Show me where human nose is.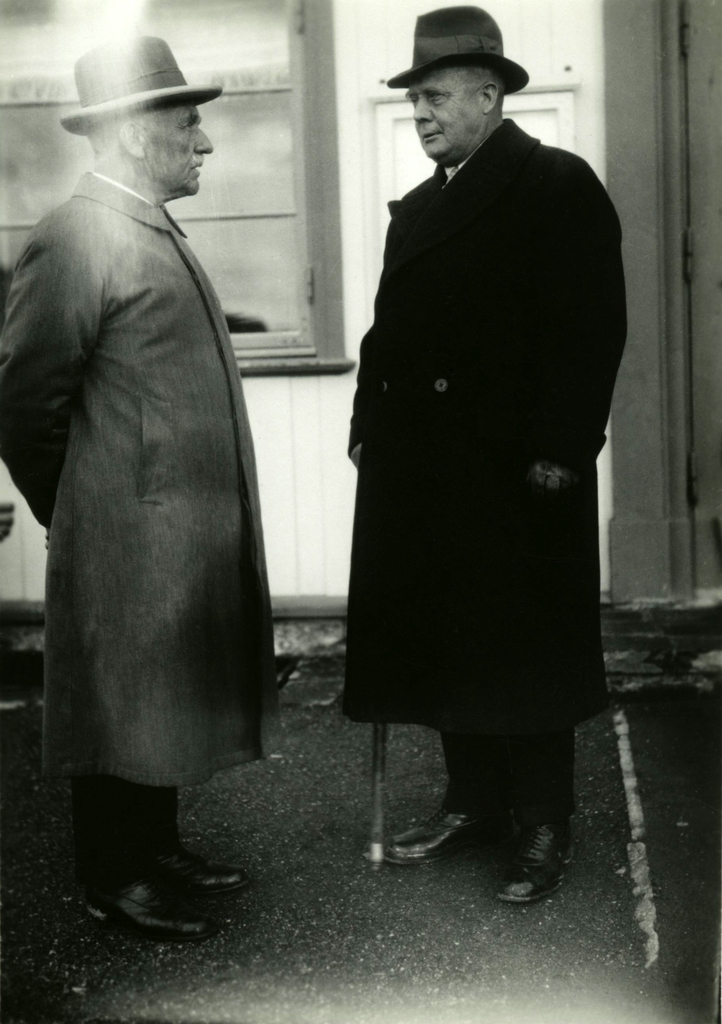
human nose is at <bbox>195, 120, 214, 150</bbox>.
